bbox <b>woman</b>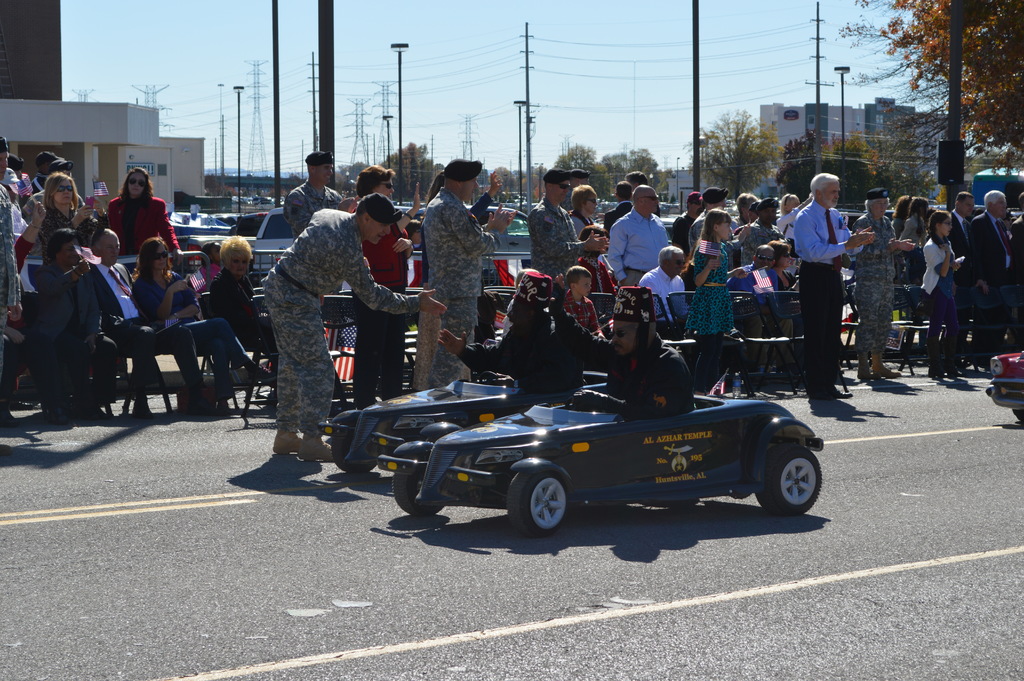
(x1=197, y1=231, x2=284, y2=379)
